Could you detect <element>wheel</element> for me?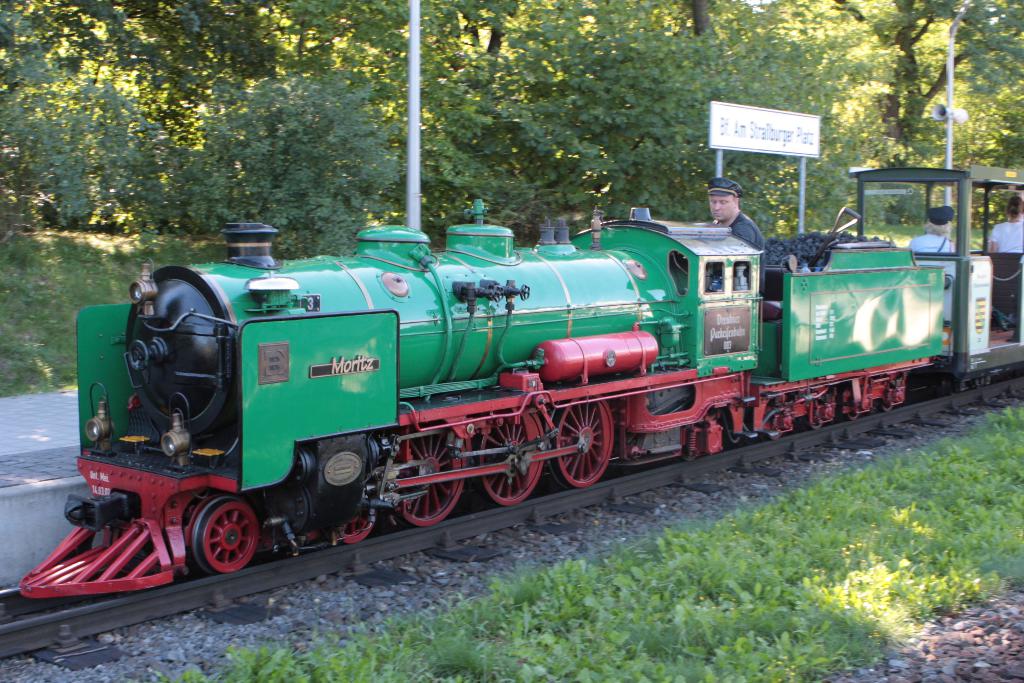
Detection result: [x1=383, y1=425, x2=461, y2=525].
